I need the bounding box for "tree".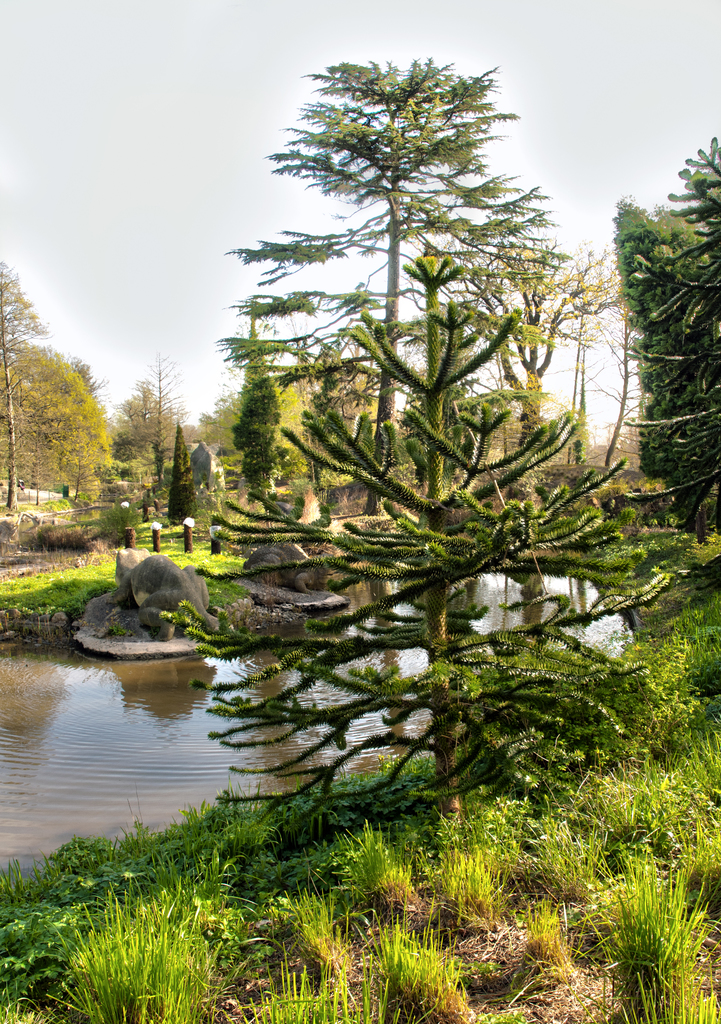
Here it is: rect(138, 352, 185, 483).
